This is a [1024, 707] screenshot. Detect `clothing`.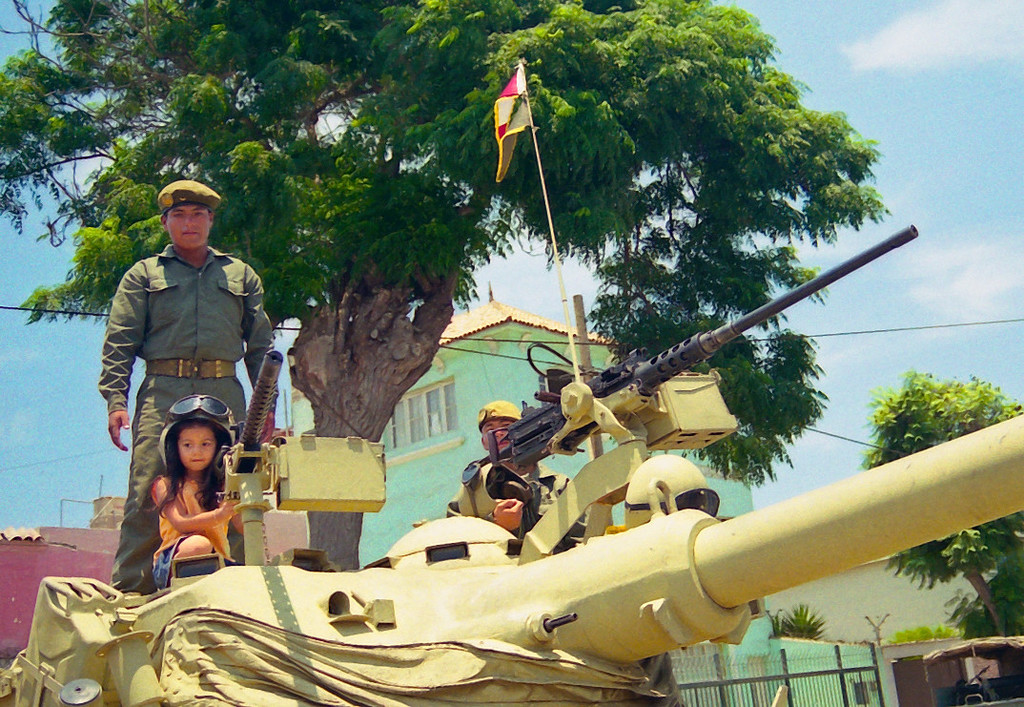
(x1=150, y1=471, x2=226, y2=592).
